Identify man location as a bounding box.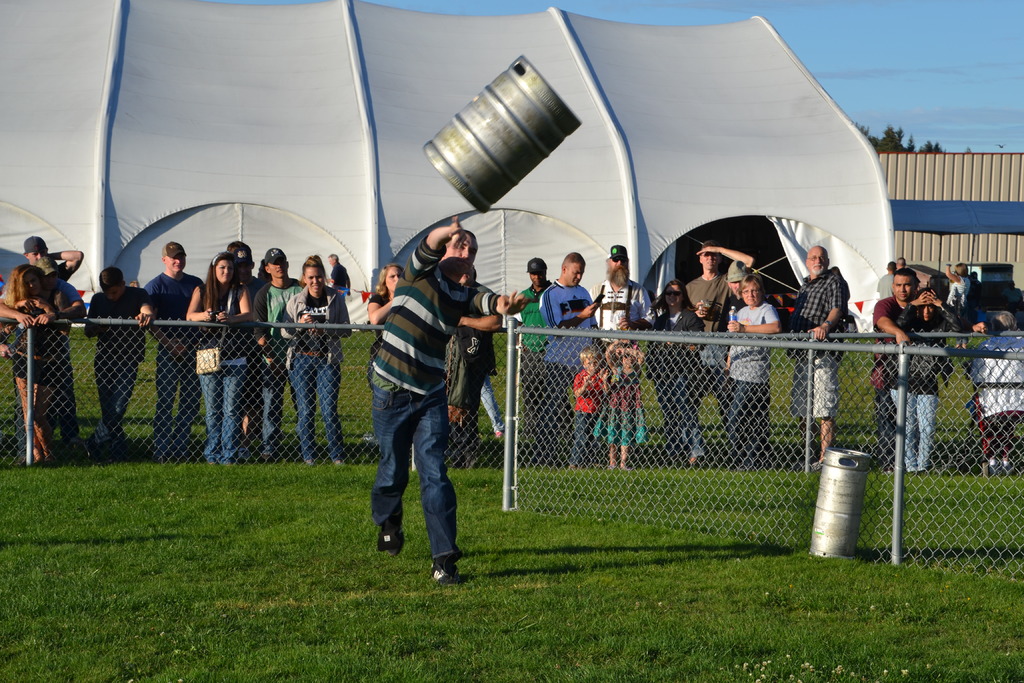
[x1=358, y1=203, x2=502, y2=575].
